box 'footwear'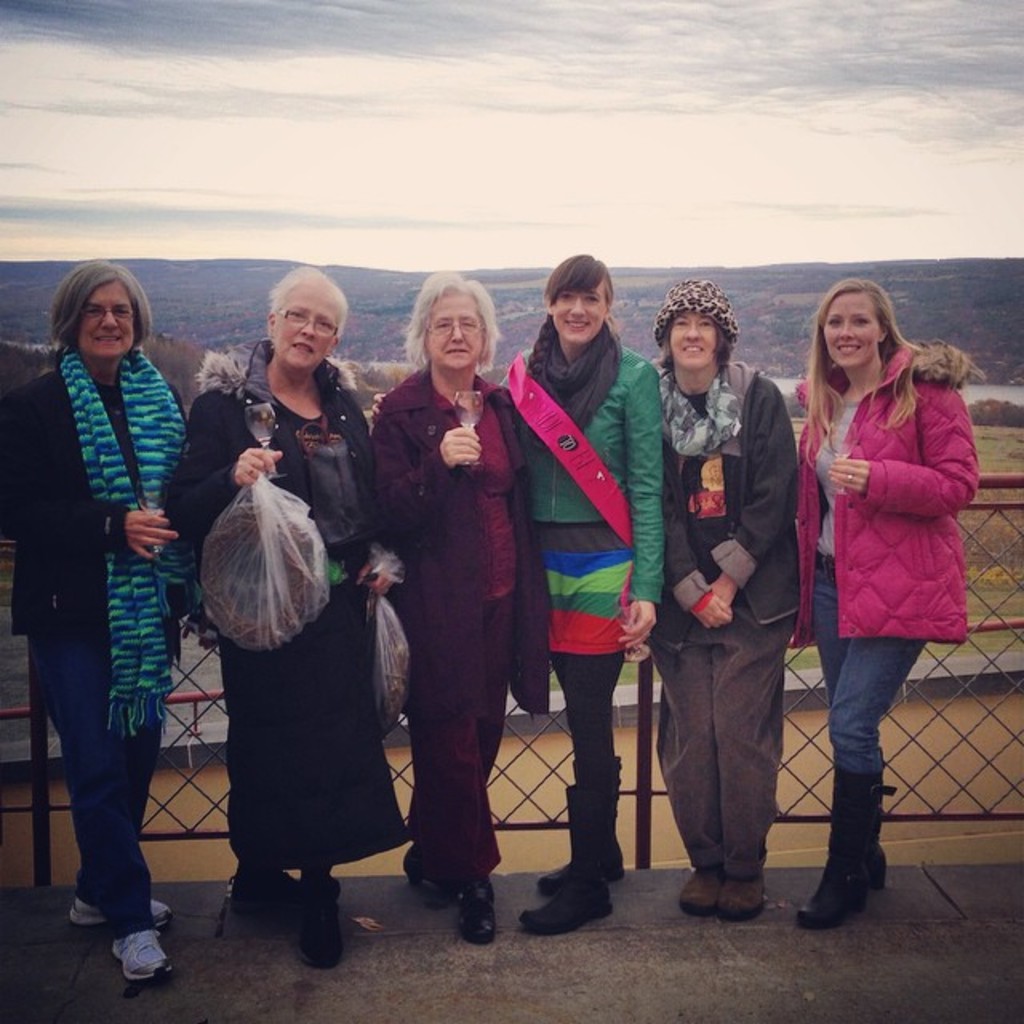
rect(112, 931, 176, 986)
